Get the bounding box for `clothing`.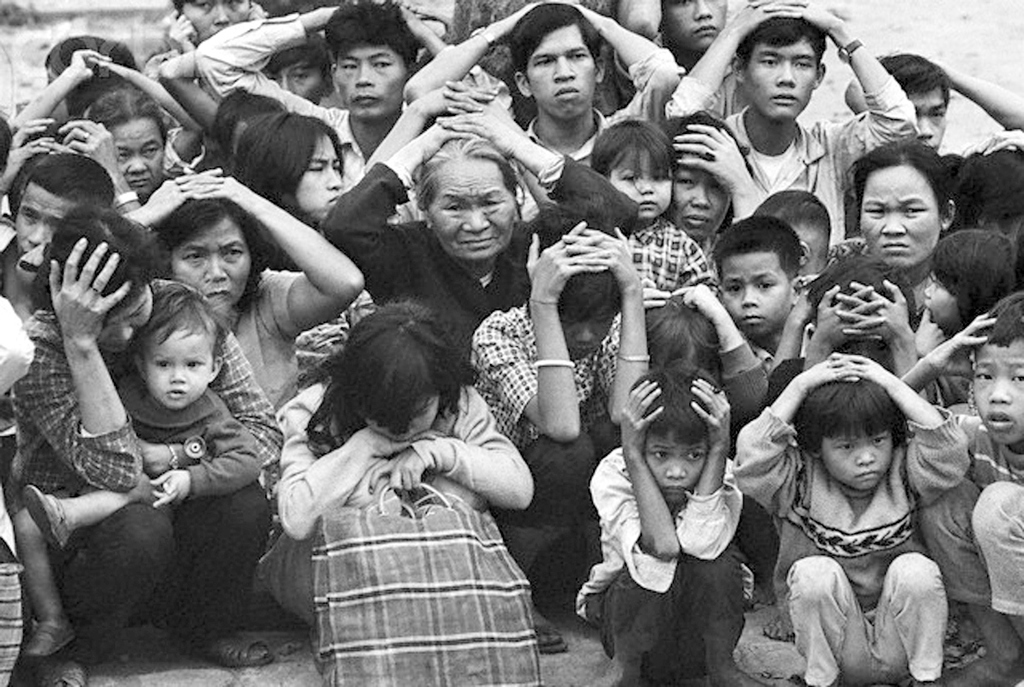
x1=771 y1=416 x2=962 y2=675.
